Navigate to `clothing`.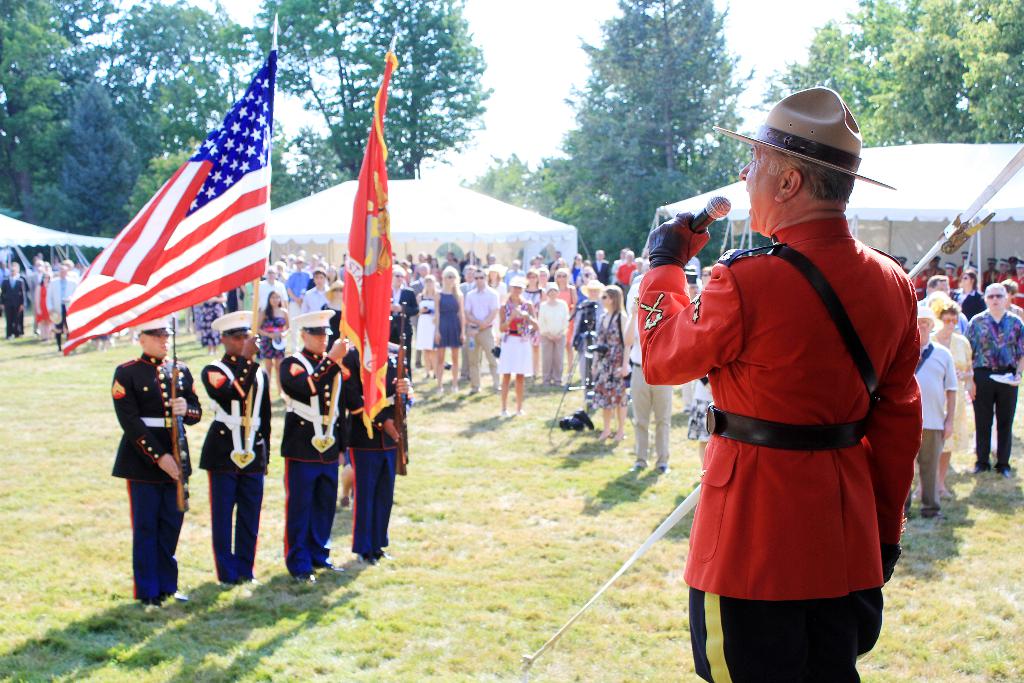
Navigation target: bbox=[586, 311, 623, 423].
